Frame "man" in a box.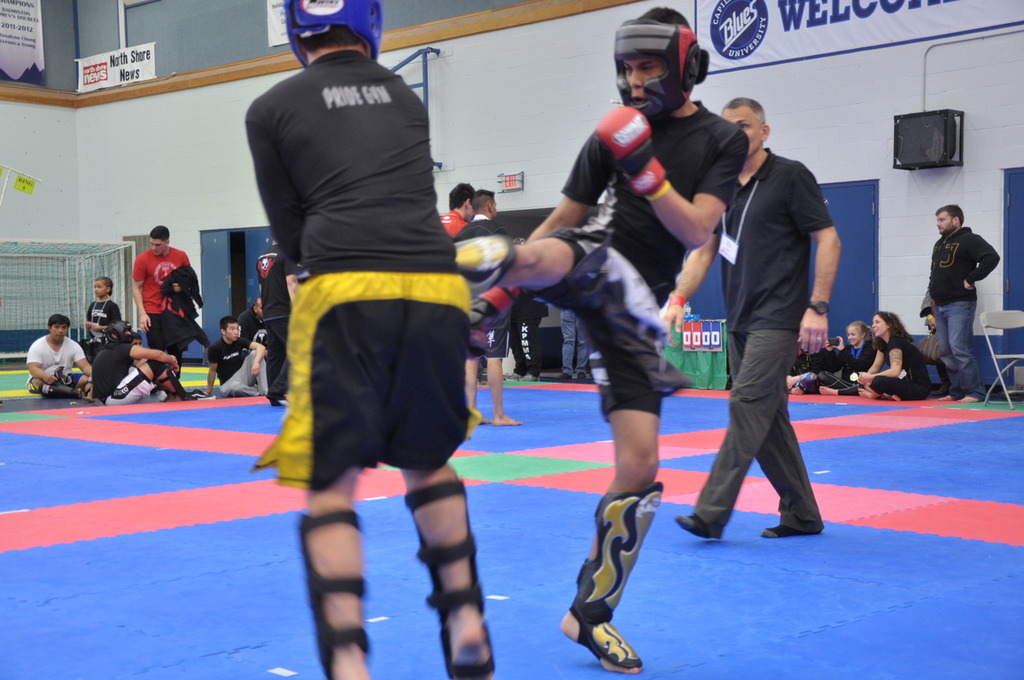
(253, 0, 503, 679).
